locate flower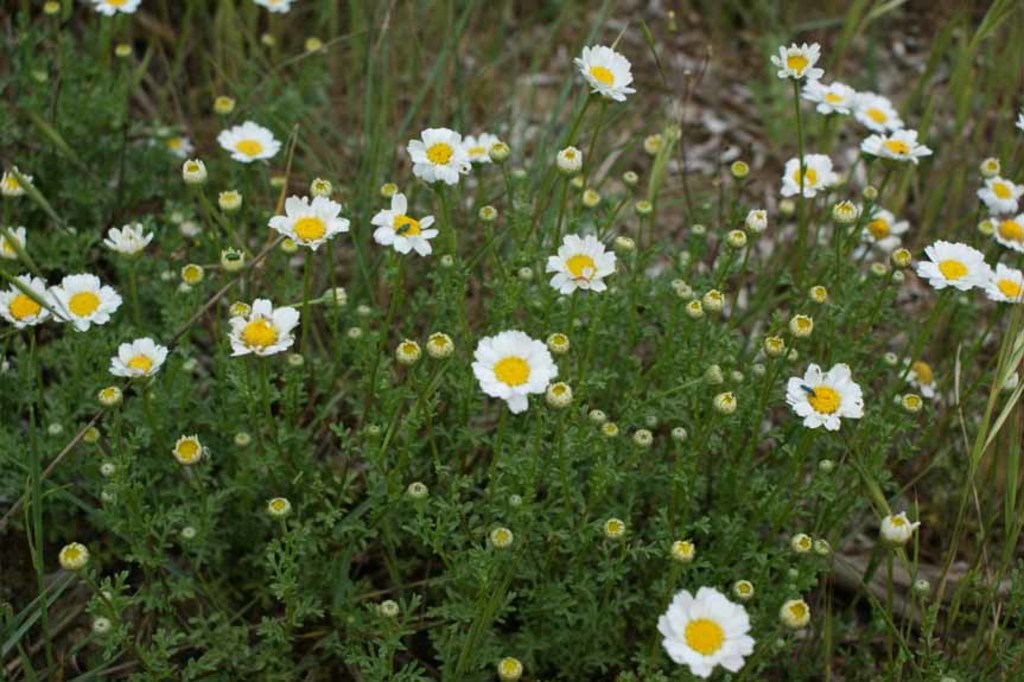
pyautogui.locateOnScreen(546, 229, 615, 291)
